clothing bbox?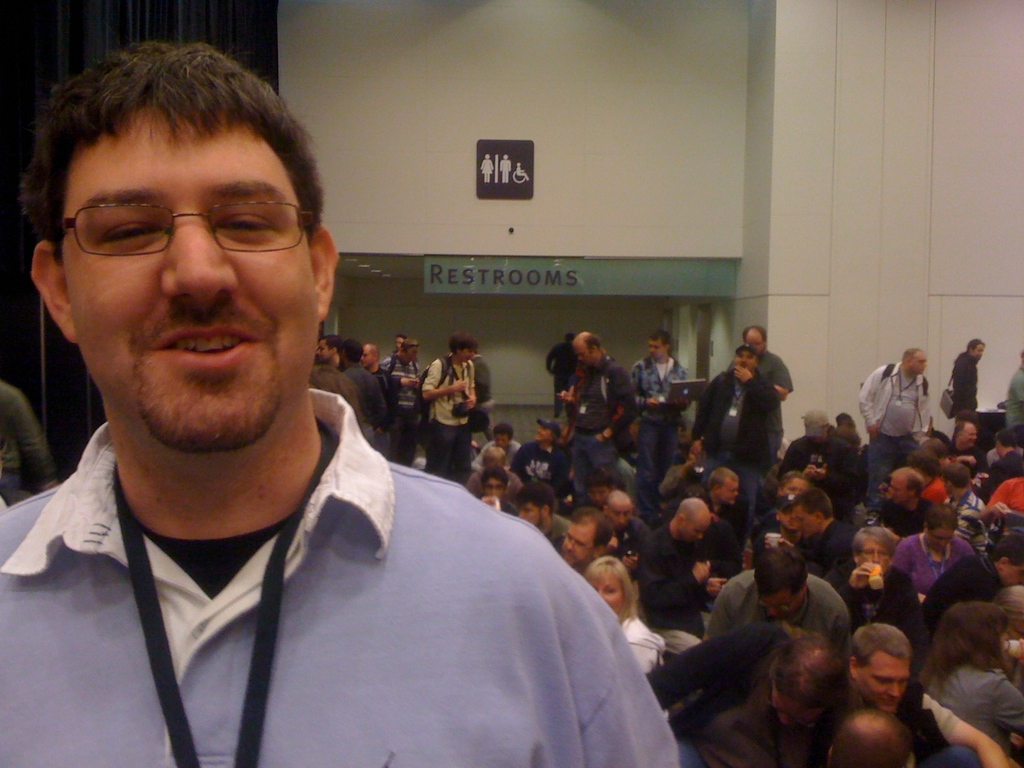
bbox(698, 362, 777, 503)
